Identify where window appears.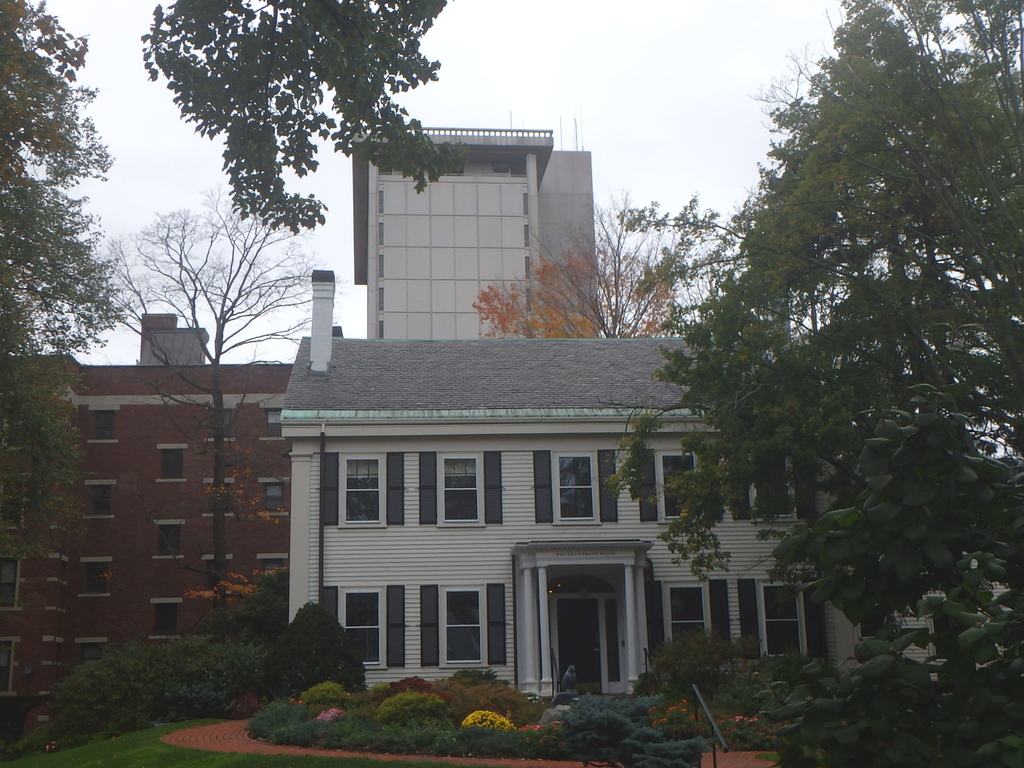
Appears at 161,516,190,557.
